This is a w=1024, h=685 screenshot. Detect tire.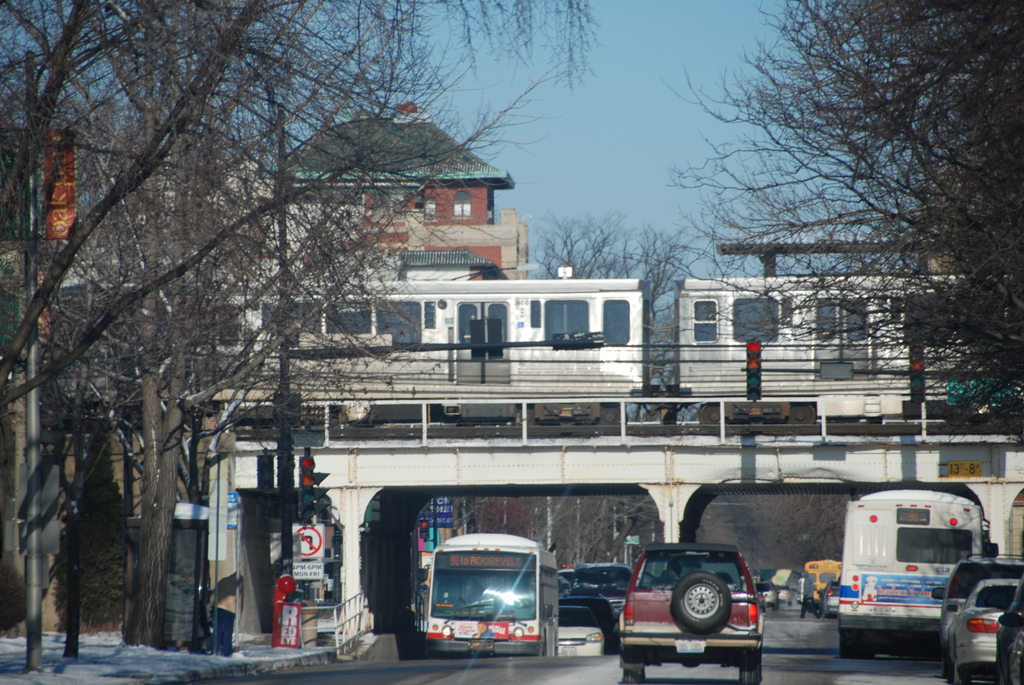
region(838, 629, 881, 660).
